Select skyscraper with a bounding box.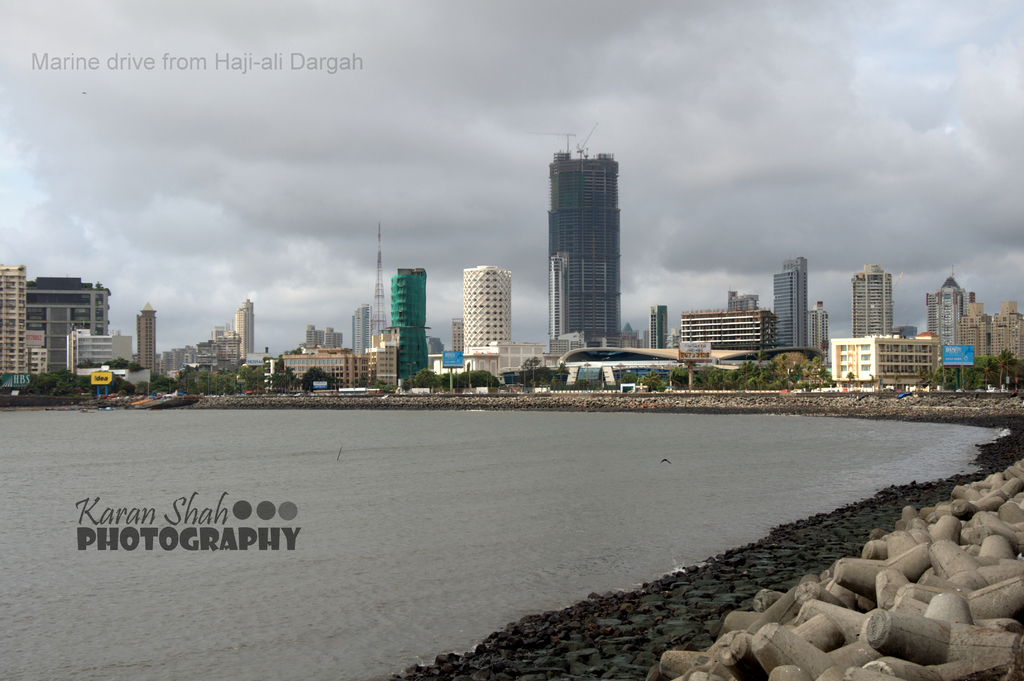
x1=136 y1=298 x2=157 y2=381.
